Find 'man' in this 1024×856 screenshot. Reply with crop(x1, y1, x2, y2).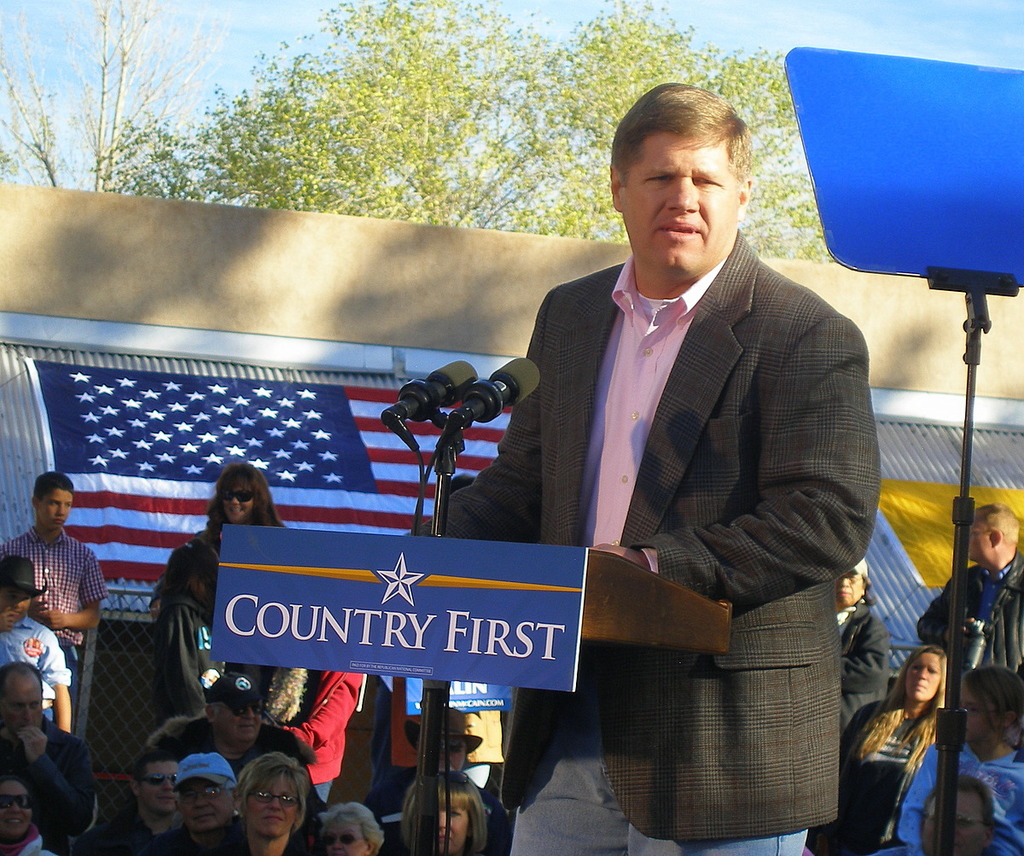
crop(0, 472, 113, 707).
